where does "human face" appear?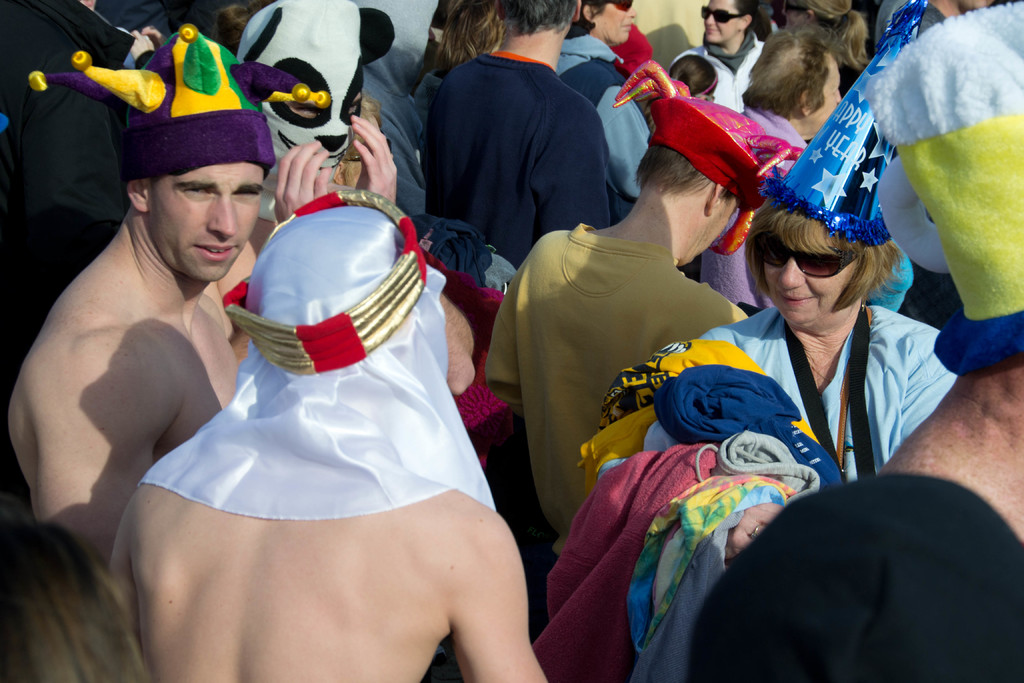
Appears at <bbox>701, 0, 741, 45</bbox>.
